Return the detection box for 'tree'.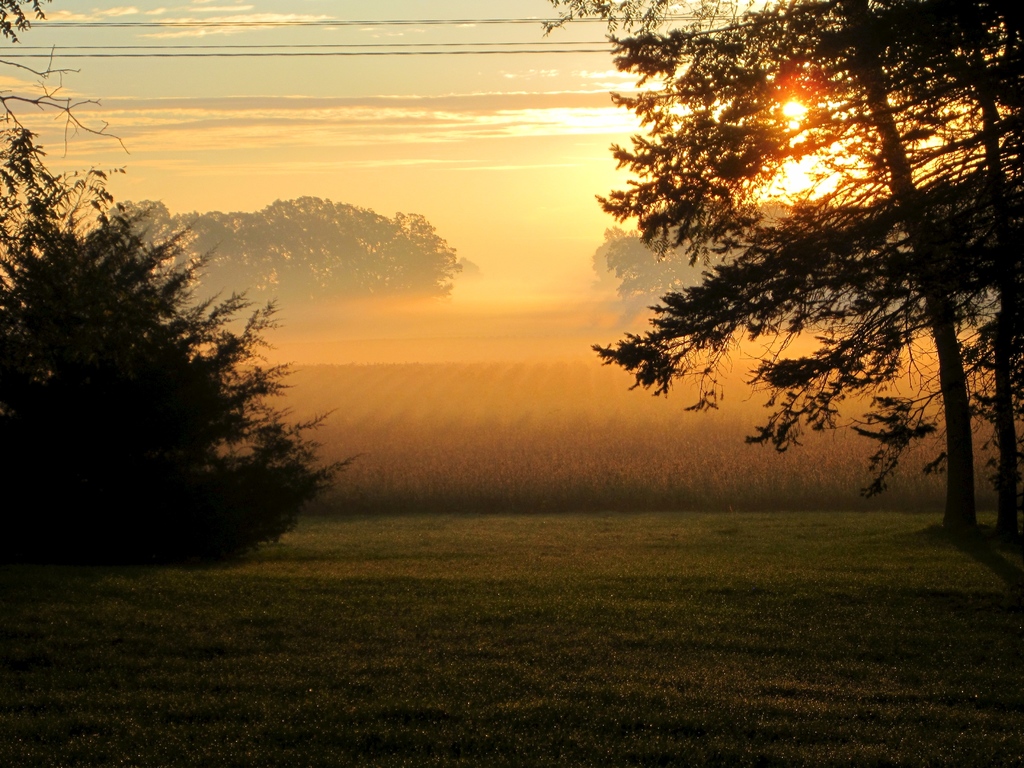
95,188,466,316.
